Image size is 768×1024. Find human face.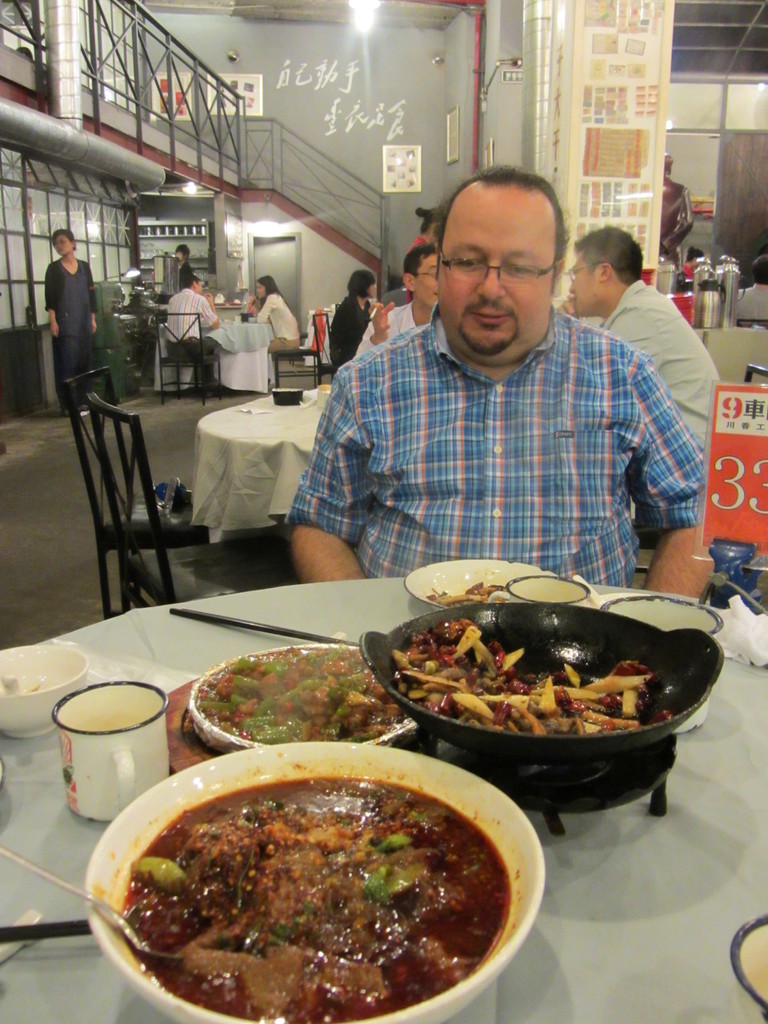
select_region(438, 194, 550, 351).
